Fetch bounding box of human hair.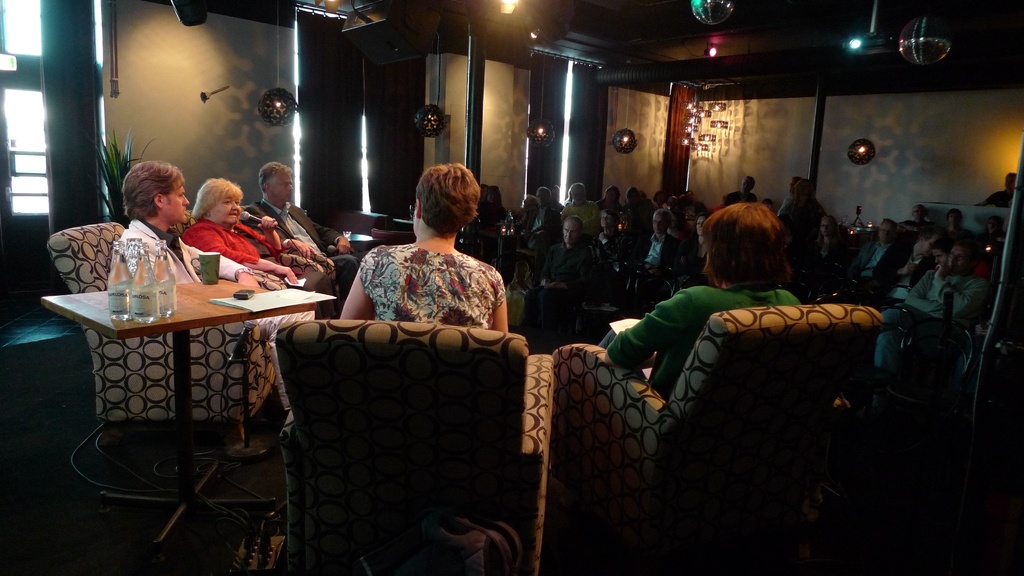
Bbox: 261/160/295/204.
